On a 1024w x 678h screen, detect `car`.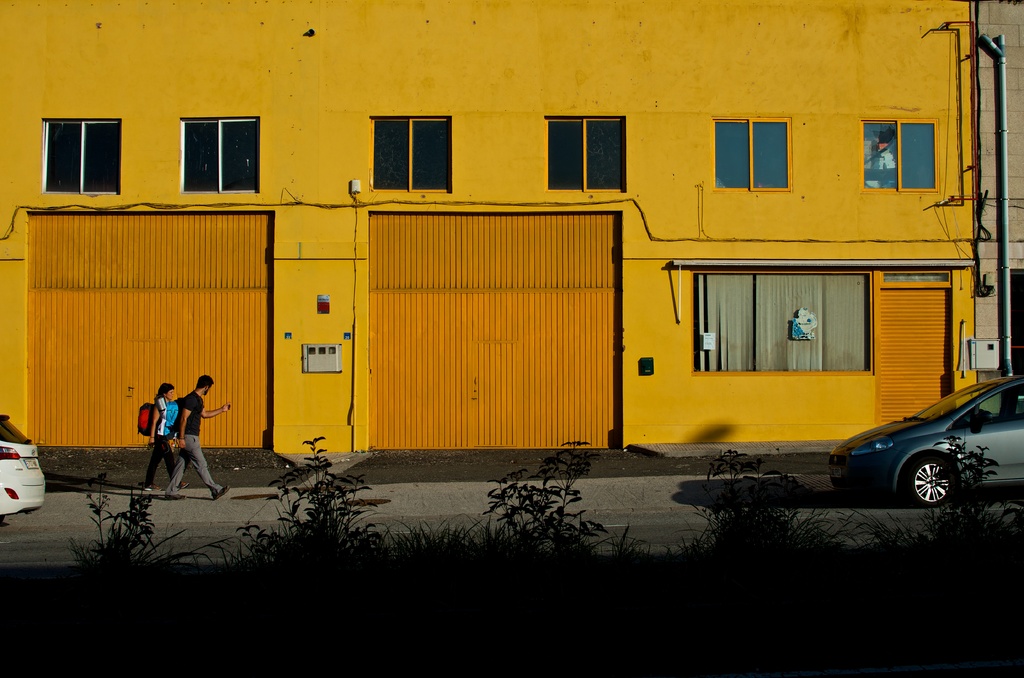
bbox=[827, 362, 1018, 512].
